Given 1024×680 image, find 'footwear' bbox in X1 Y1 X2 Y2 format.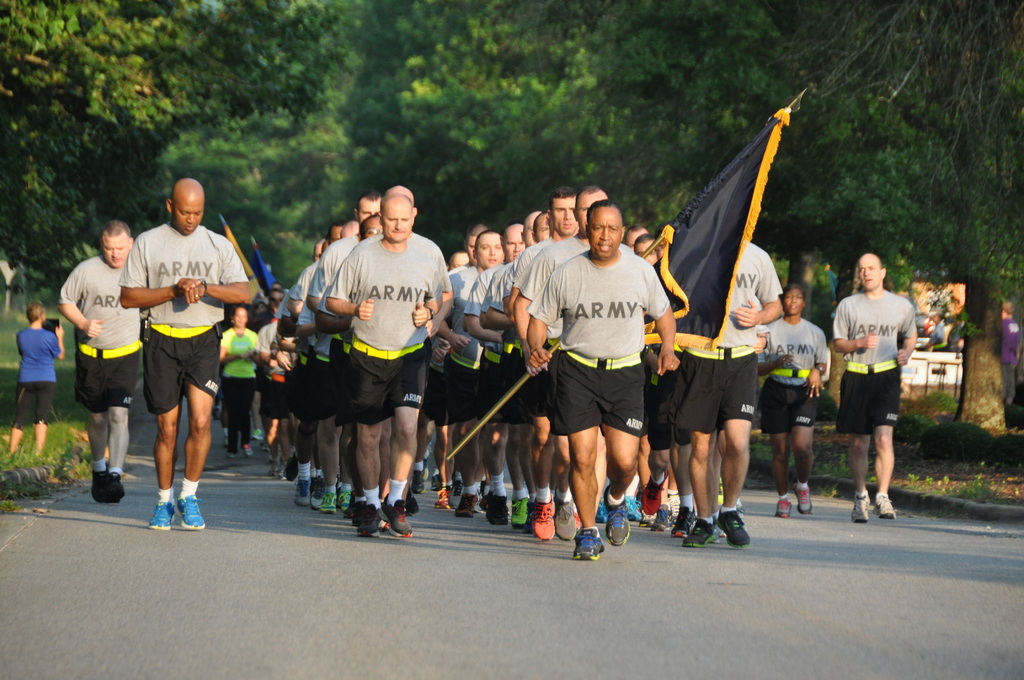
570 524 596 558.
